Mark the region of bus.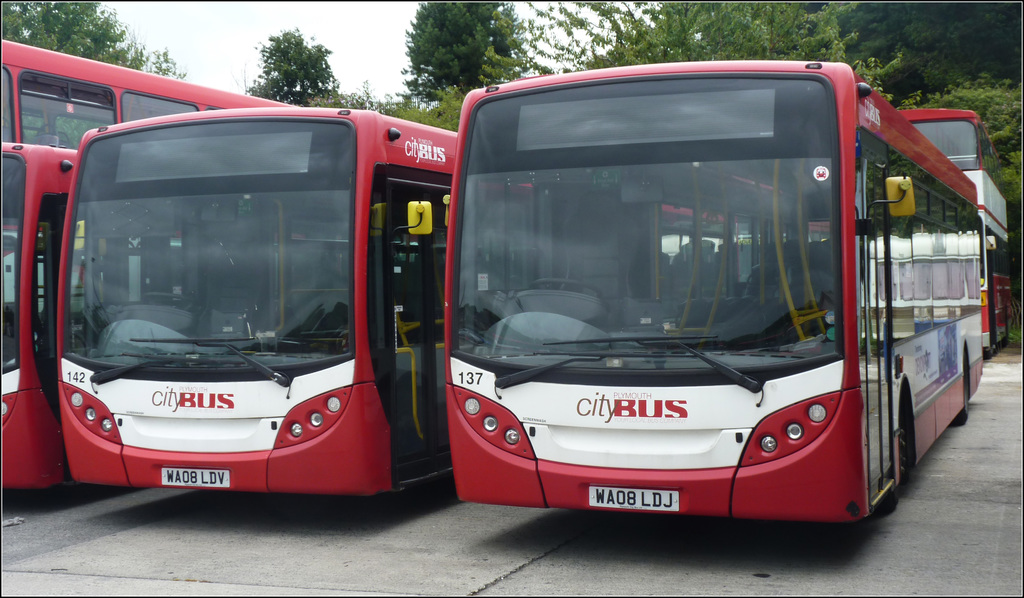
Region: (left=888, top=103, right=1011, bottom=357).
